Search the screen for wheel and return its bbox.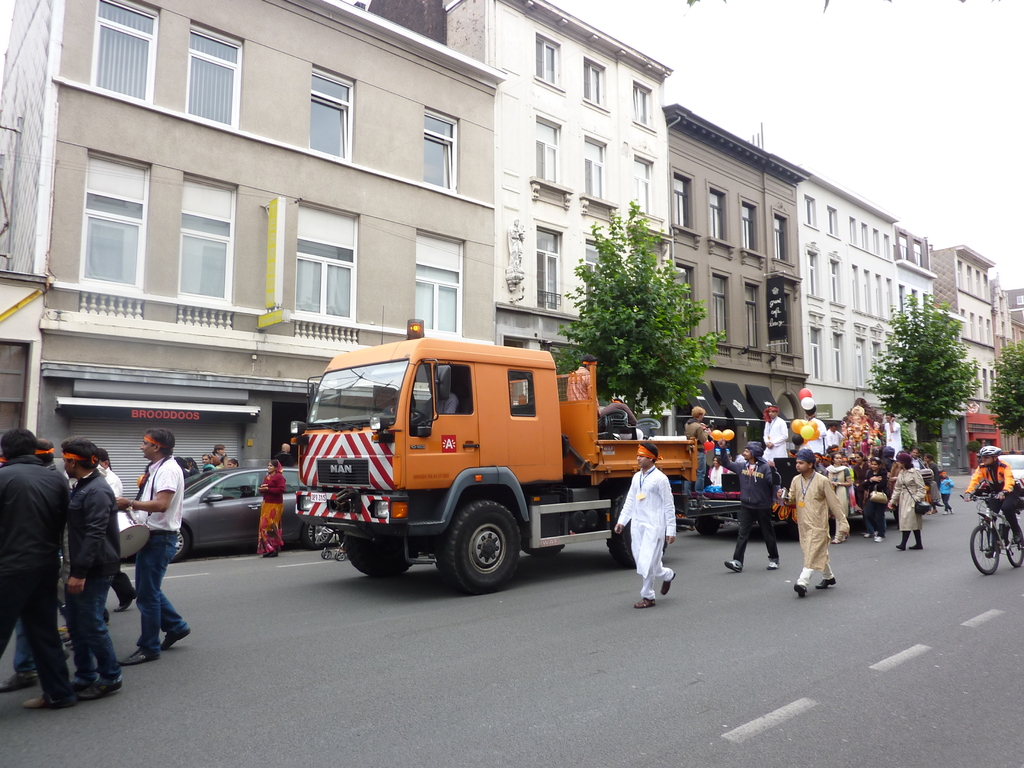
Found: (left=345, top=533, right=422, bottom=578).
